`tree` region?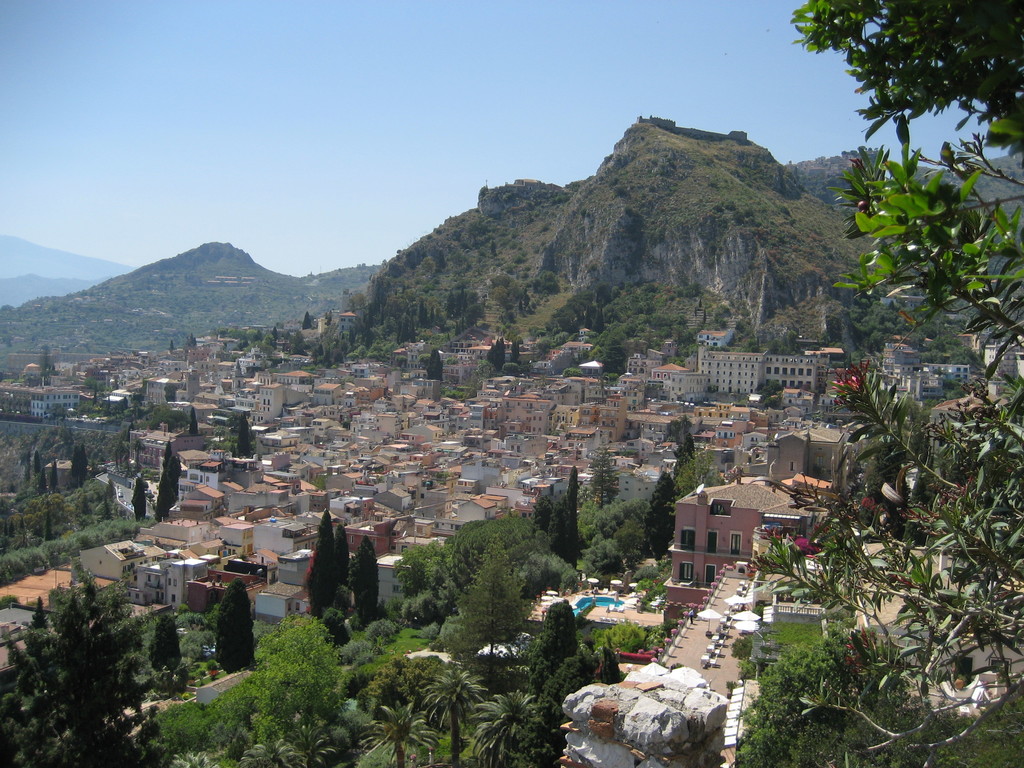
(427, 658, 478, 767)
